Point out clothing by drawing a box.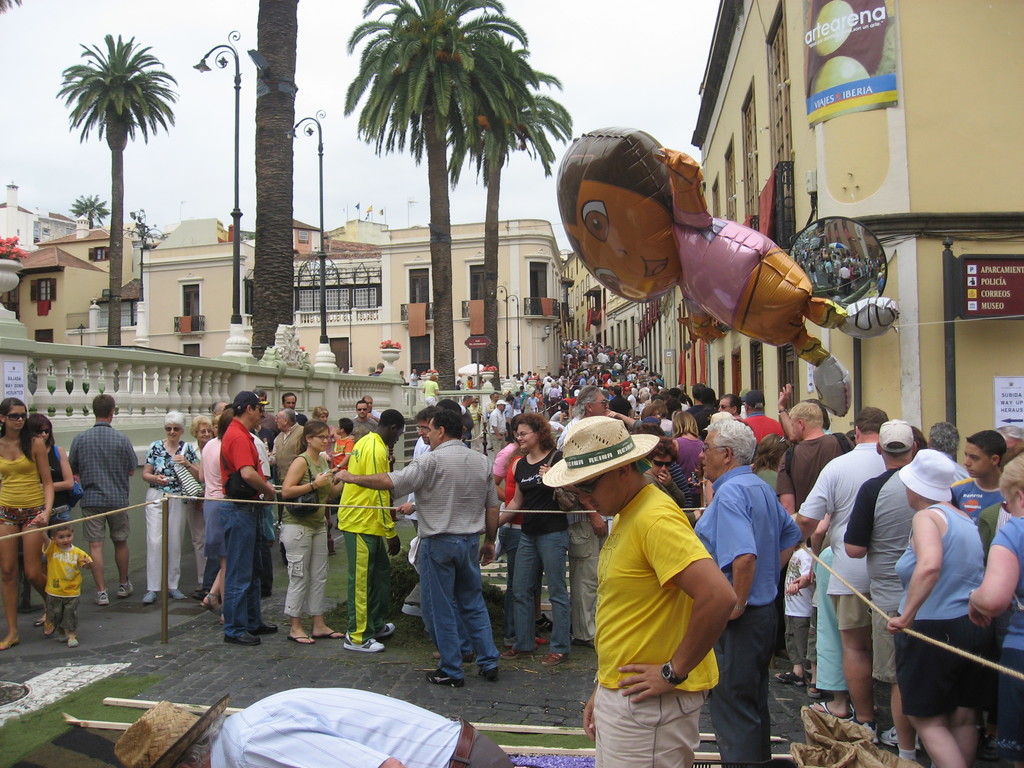
rect(0, 438, 42, 519).
